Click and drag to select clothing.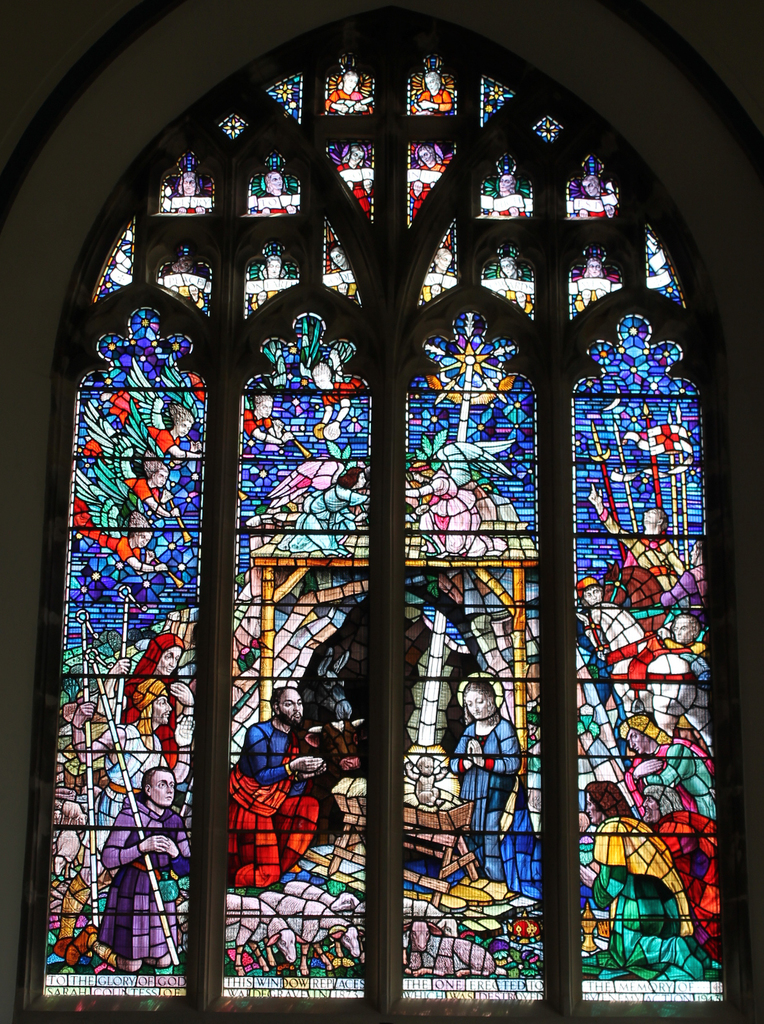
Selection: [left=598, top=811, right=690, bottom=998].
